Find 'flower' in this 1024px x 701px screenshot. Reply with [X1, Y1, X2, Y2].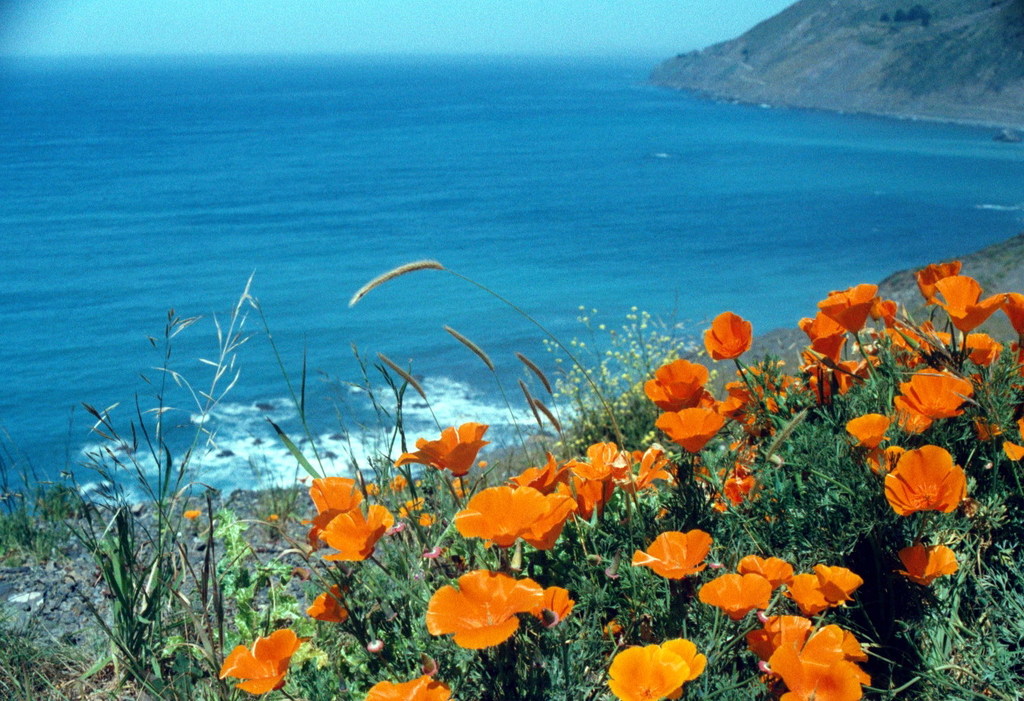
[721, 376, 768, 432].
